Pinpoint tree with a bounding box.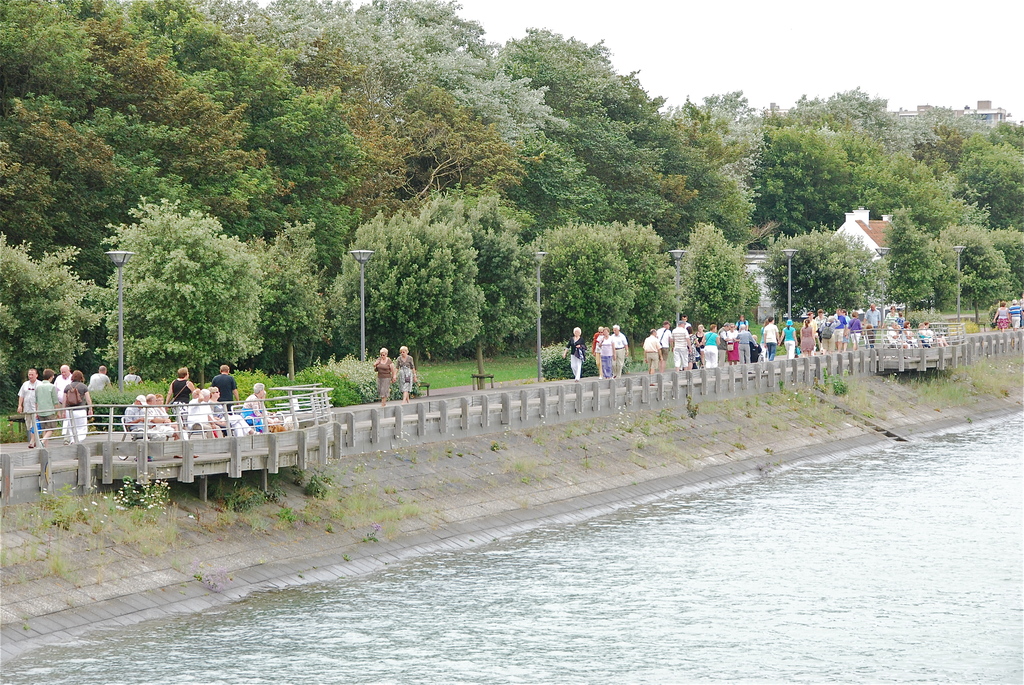
Rect(45, 183, 329, 375).
